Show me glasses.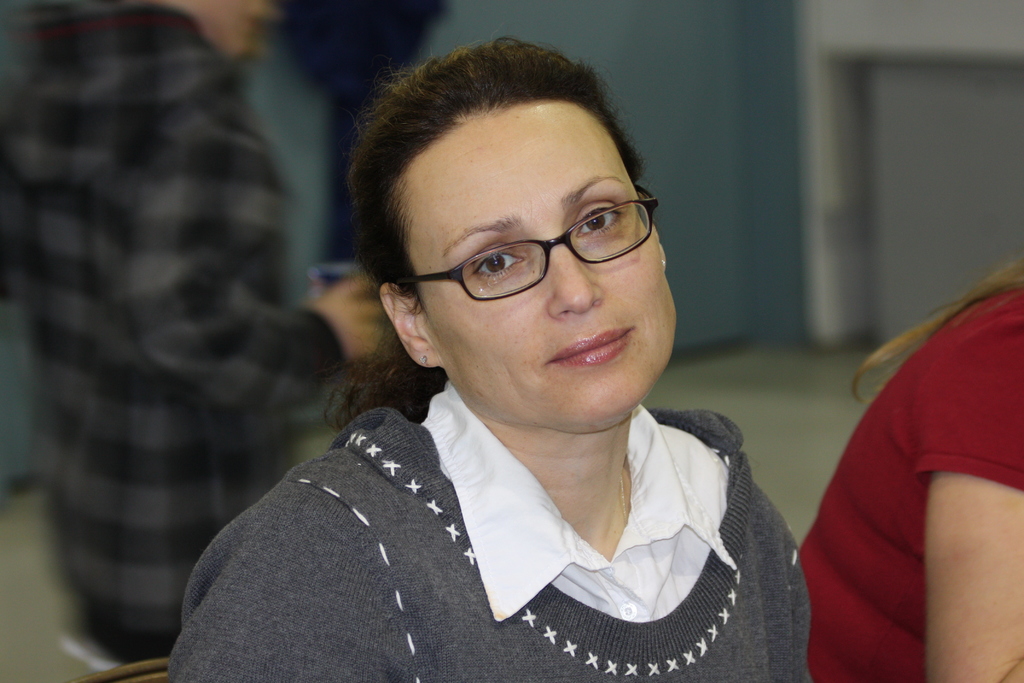
glasses is here: x1=392, y1=177, x2=664, y2=309.
